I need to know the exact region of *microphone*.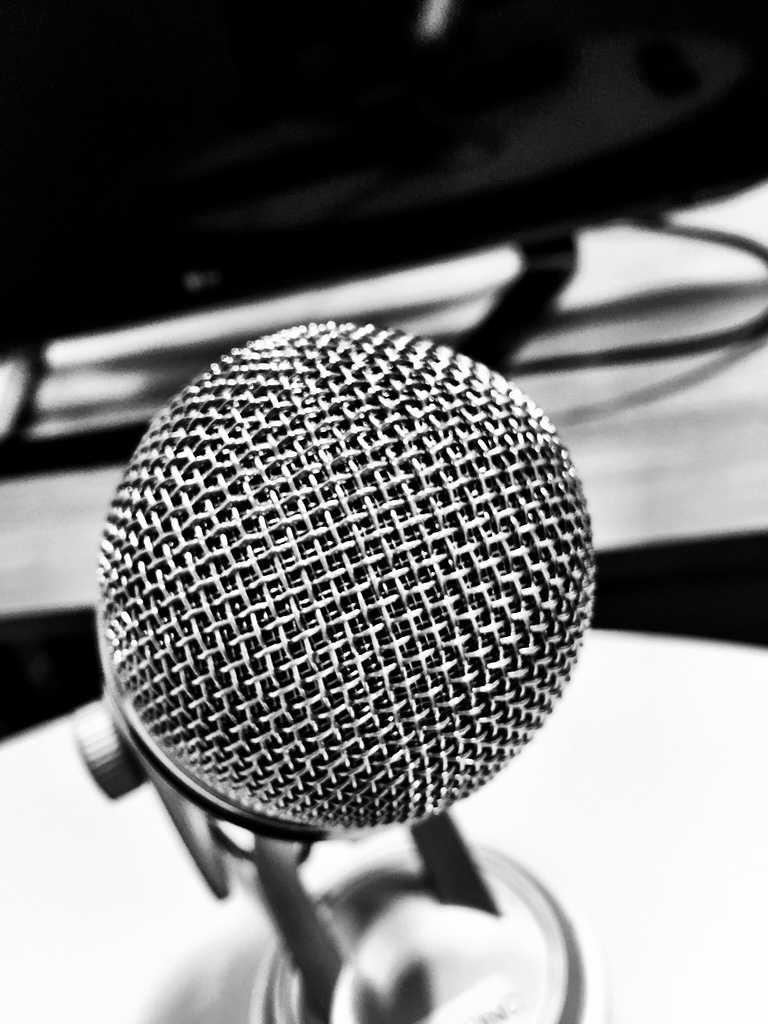
Region: detection(91, 317, 596, 843).
